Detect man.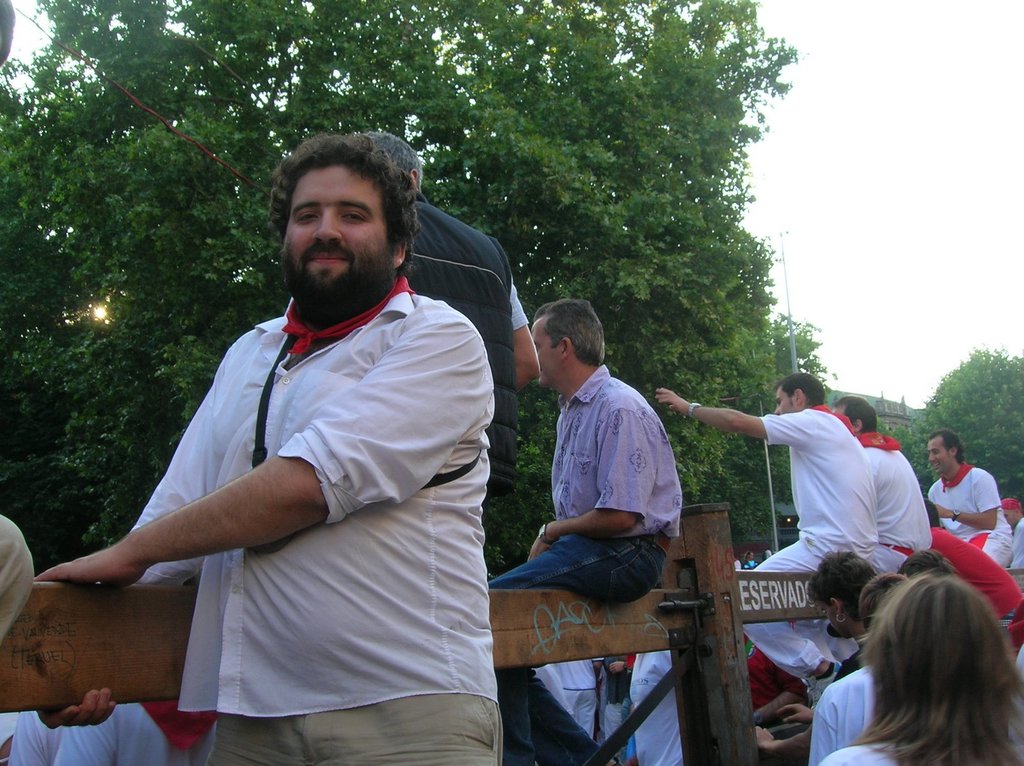
Detected at 656,372,880,678.
